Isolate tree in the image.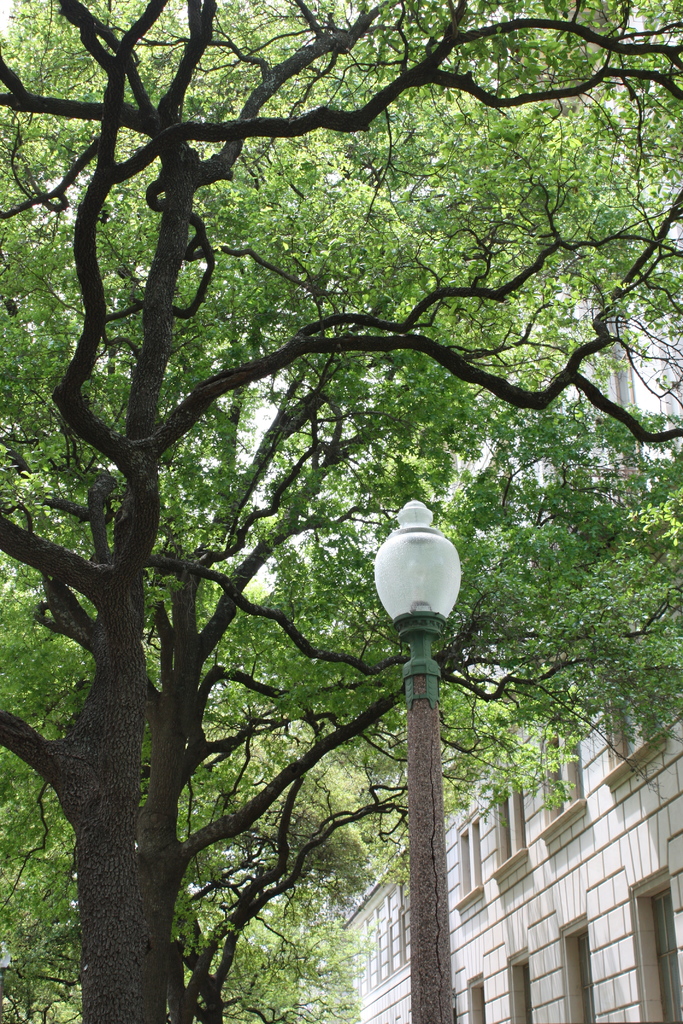
Isolated region: locate(0, 9, 652, 1021).
